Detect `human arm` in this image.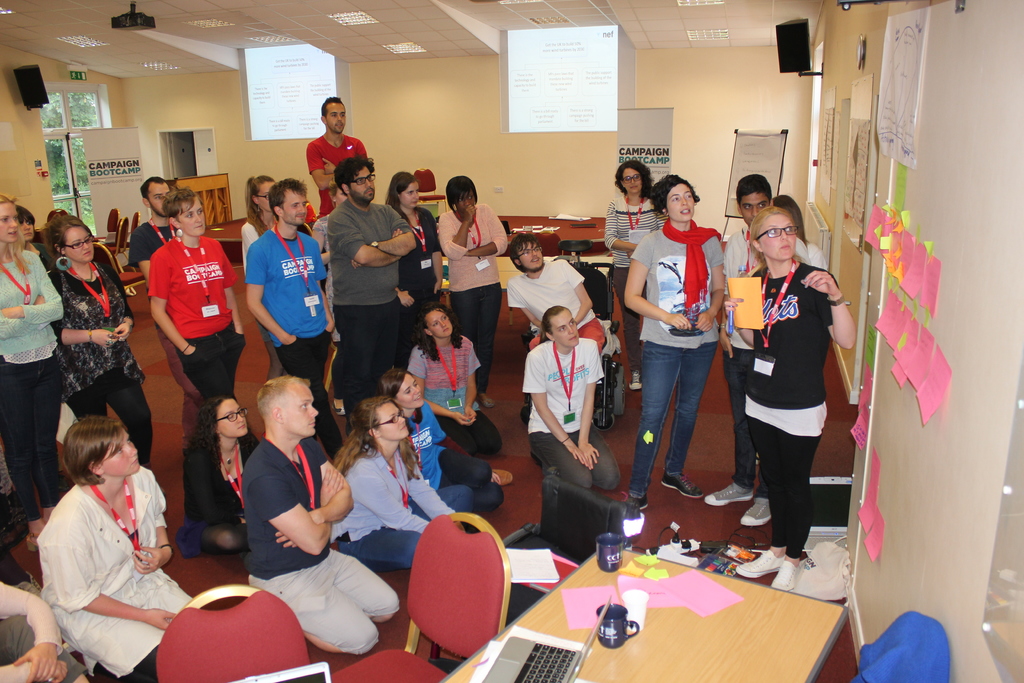
Detection: detection(0, 583, 66, 682).
